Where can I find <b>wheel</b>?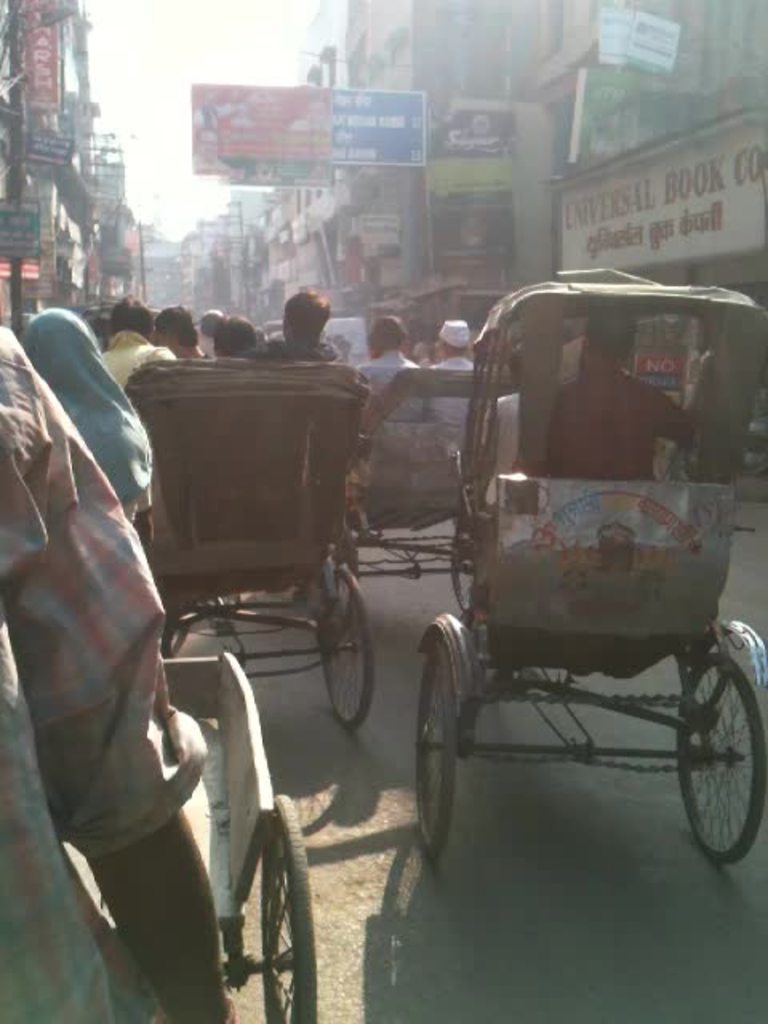
You can find it at bbox(675, 651, 766, 874).
